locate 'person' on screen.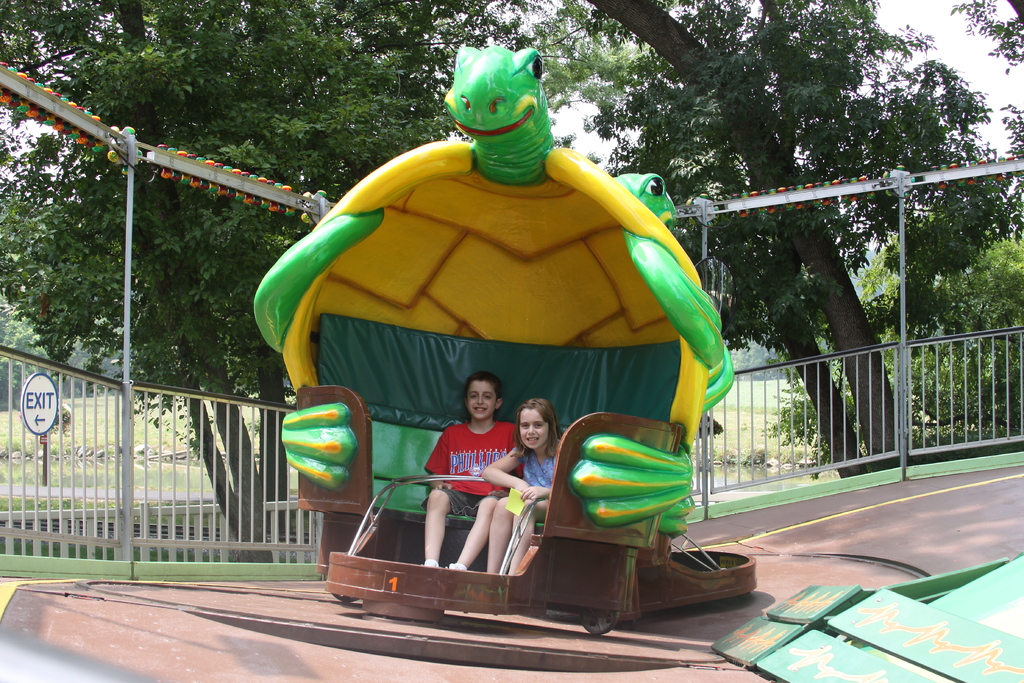
On screen at (x1=474, y1=398, x2=573, y2=575).
